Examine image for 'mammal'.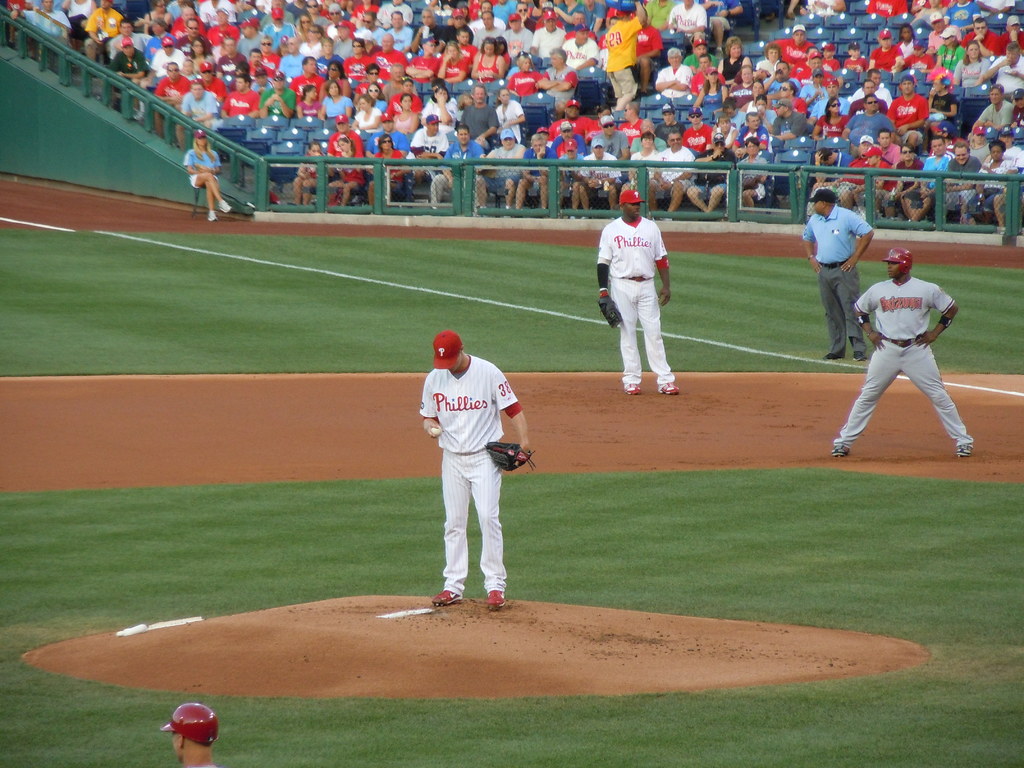
Examination result: pyautogui.locateOnScreen(185, 134, 232, 221).
